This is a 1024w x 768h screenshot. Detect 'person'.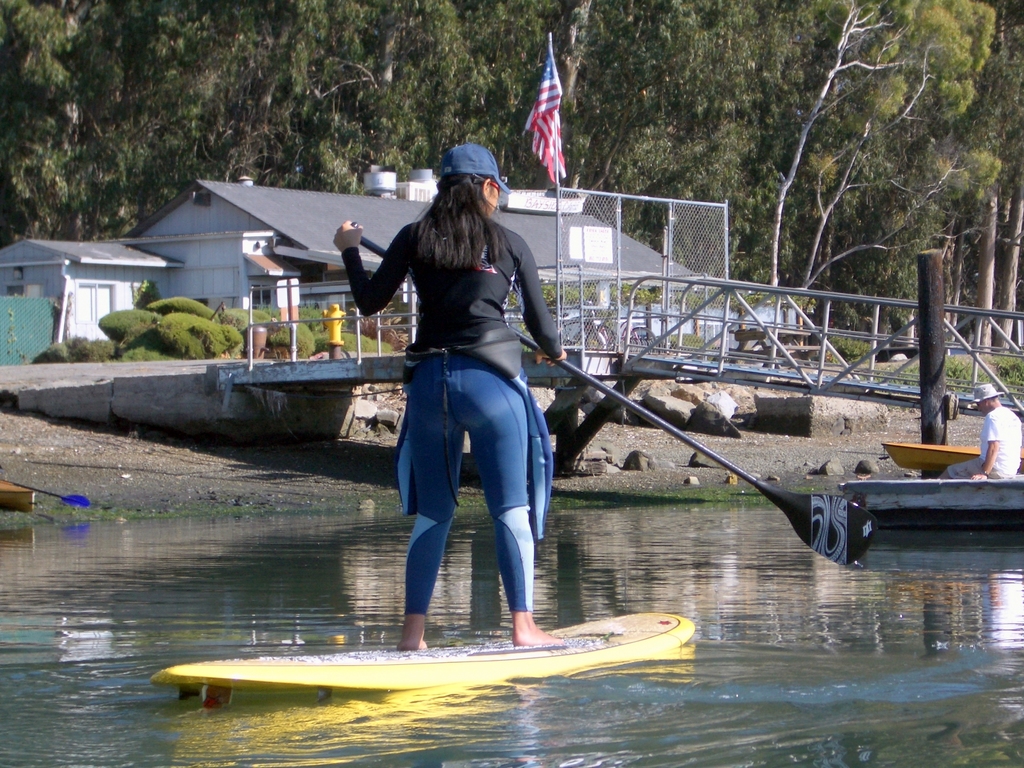
detection(932, 381, 1022, 483).
